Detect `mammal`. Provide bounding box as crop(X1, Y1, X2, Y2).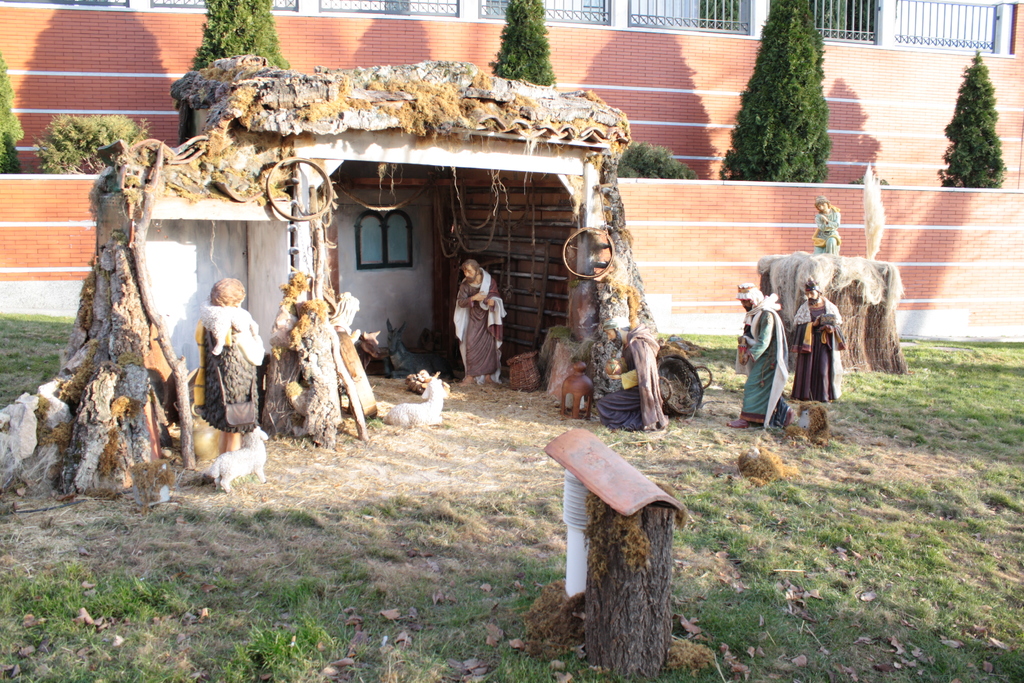
crop(594, 313, 669, 434).
